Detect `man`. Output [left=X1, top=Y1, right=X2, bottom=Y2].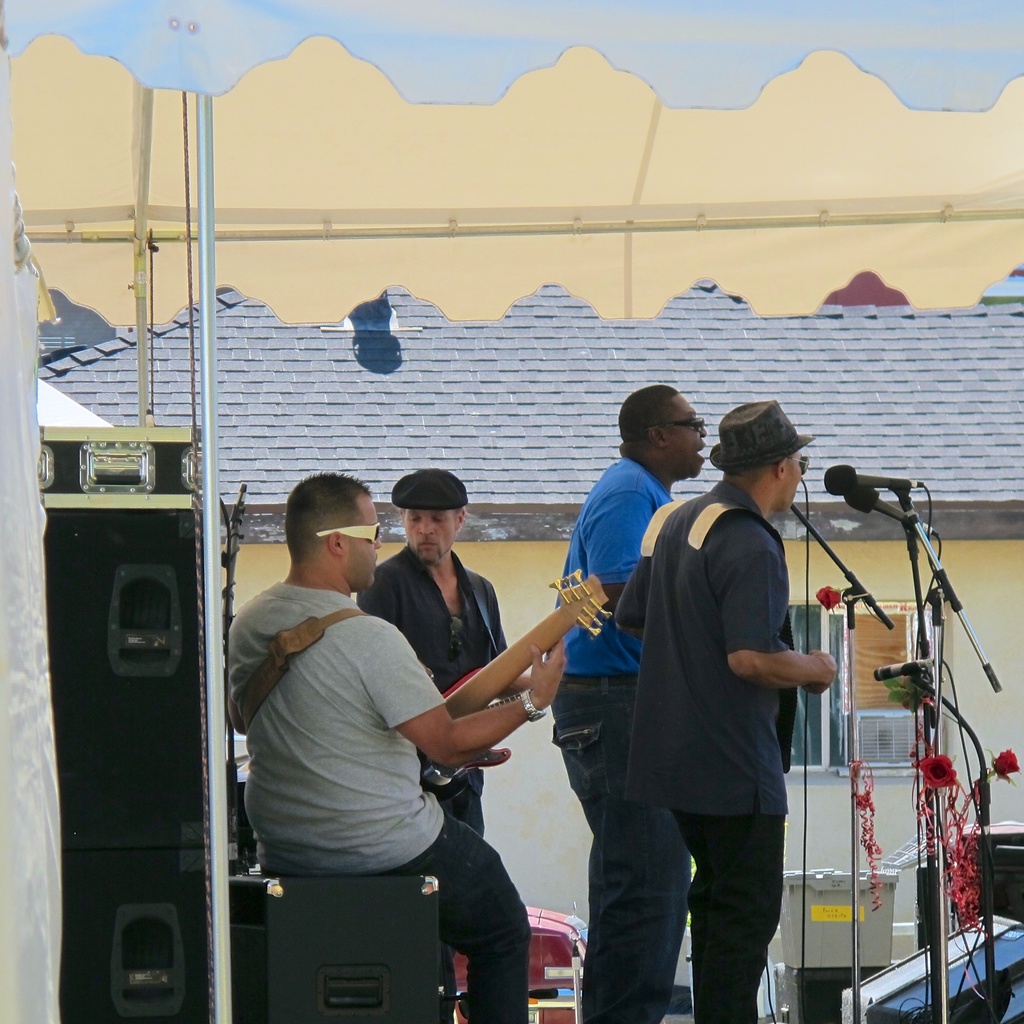
[left=539, top=384, right=716, bottom=1023].
